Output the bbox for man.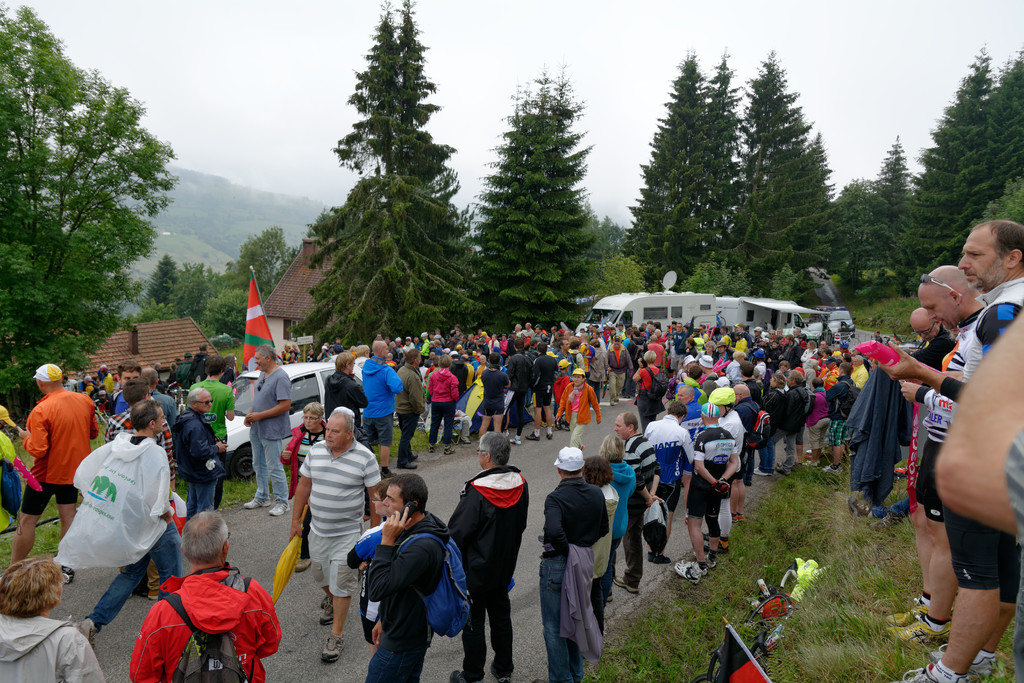
911 304 953 369.
